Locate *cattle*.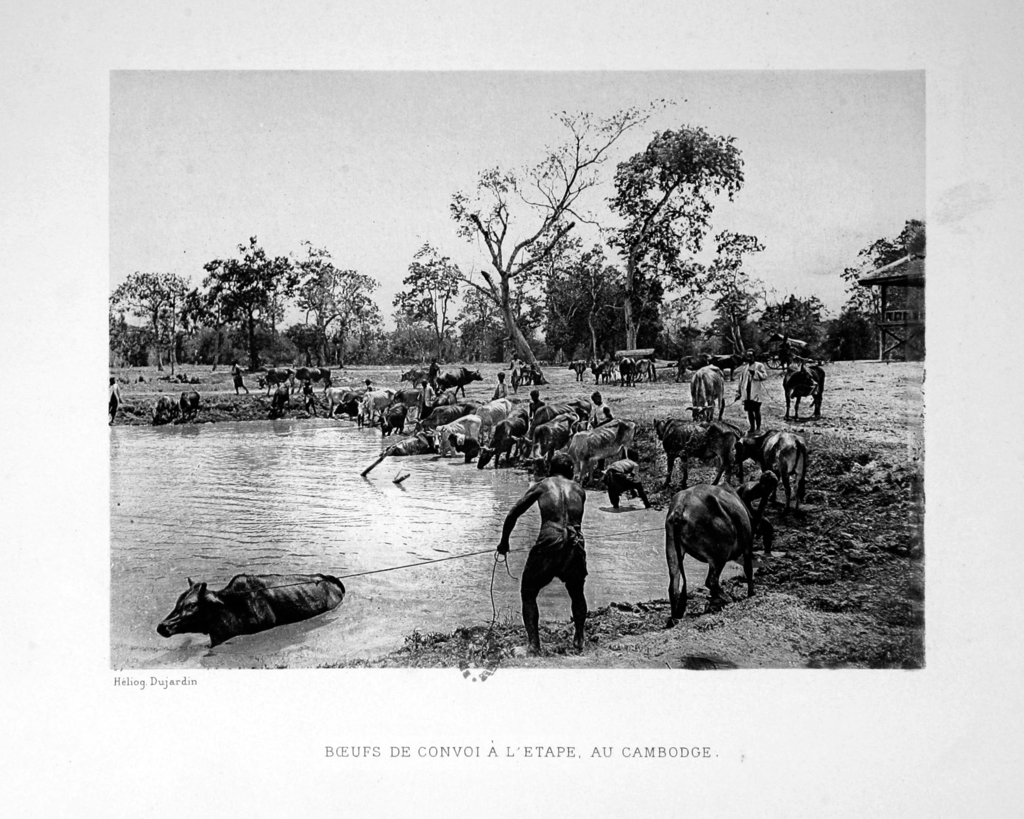
Bounding box: x1=443 y1=414 x2=483 y2=452.
